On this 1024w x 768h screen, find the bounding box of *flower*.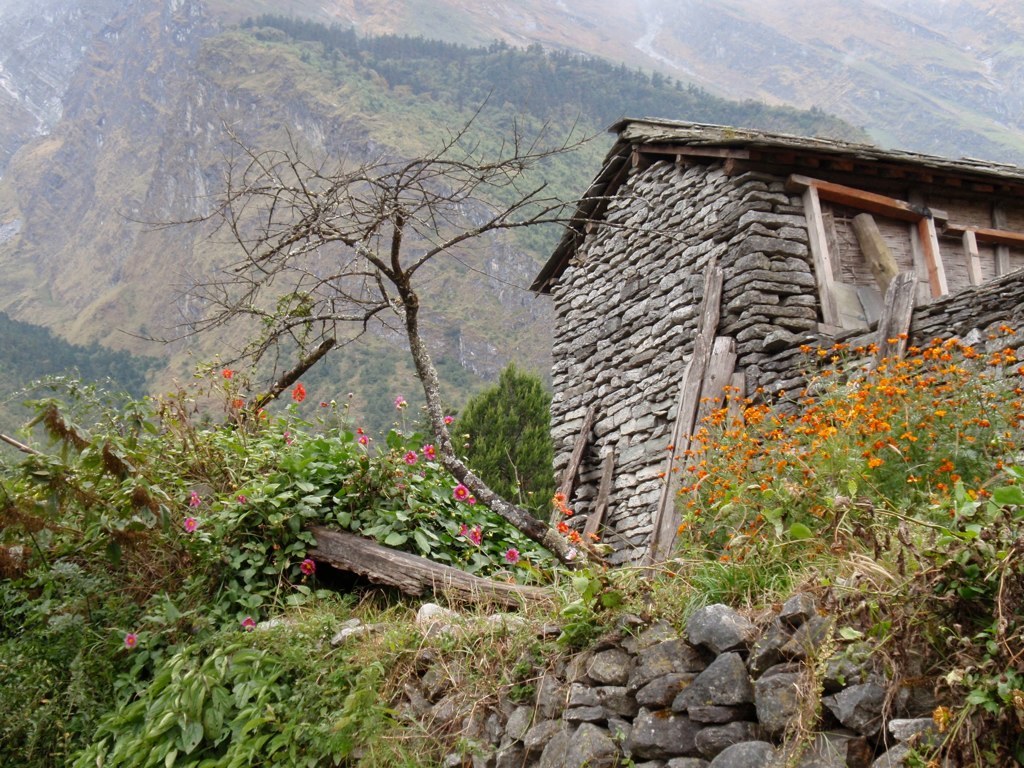
Bounding box: [left=451, top=485, right=468, bottom=501].
